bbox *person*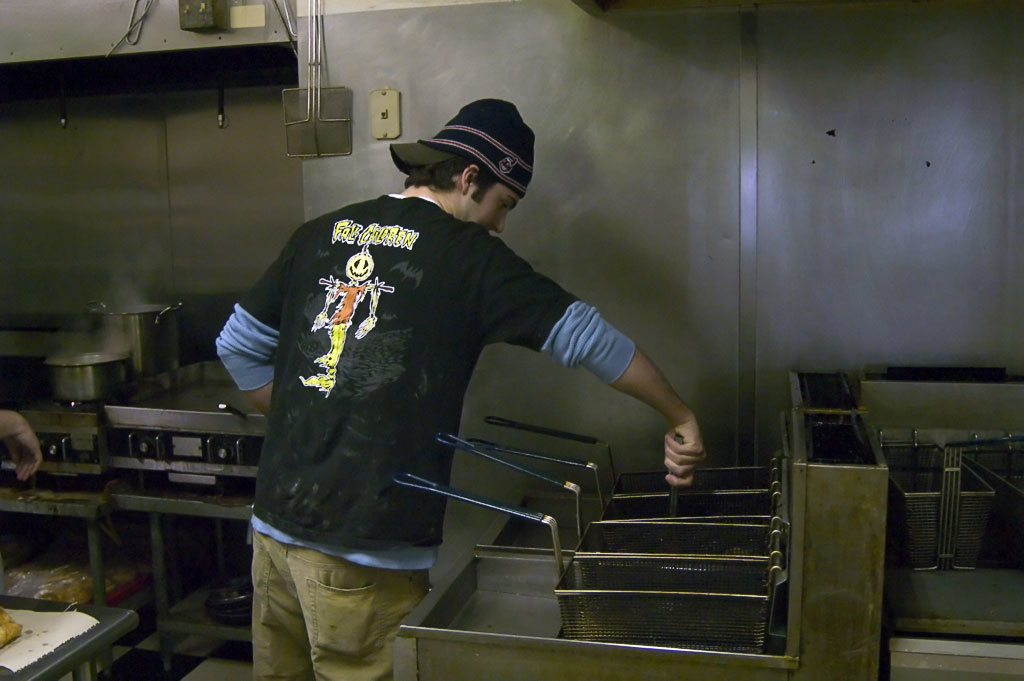
(x1=213, y1=98, x2=706, y2=680)
